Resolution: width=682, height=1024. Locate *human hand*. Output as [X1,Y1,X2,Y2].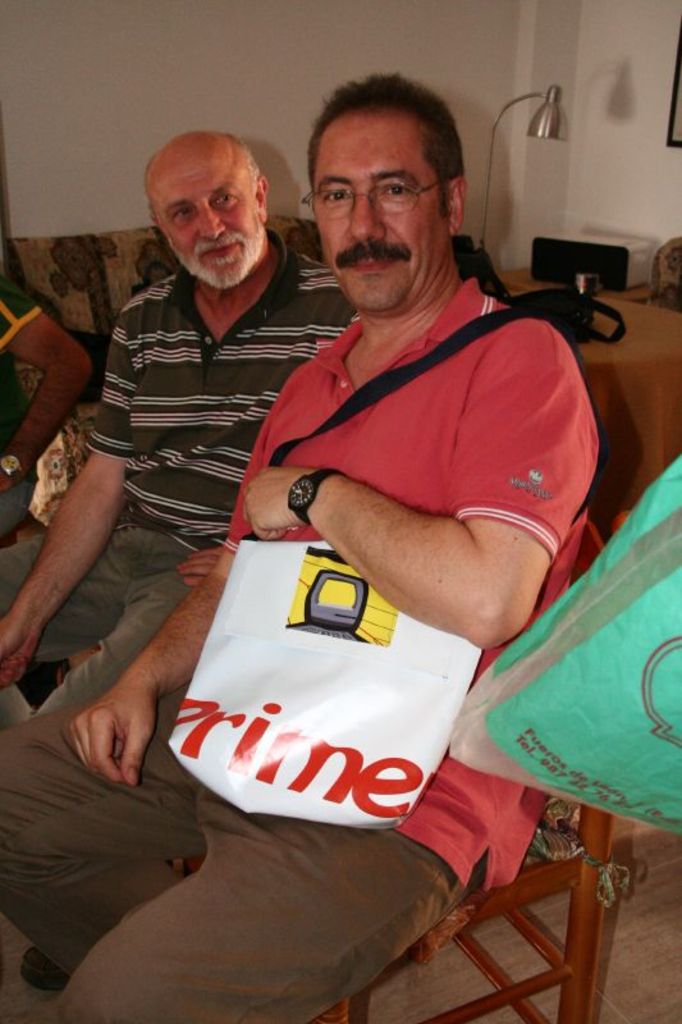
[241,463,326,544].
